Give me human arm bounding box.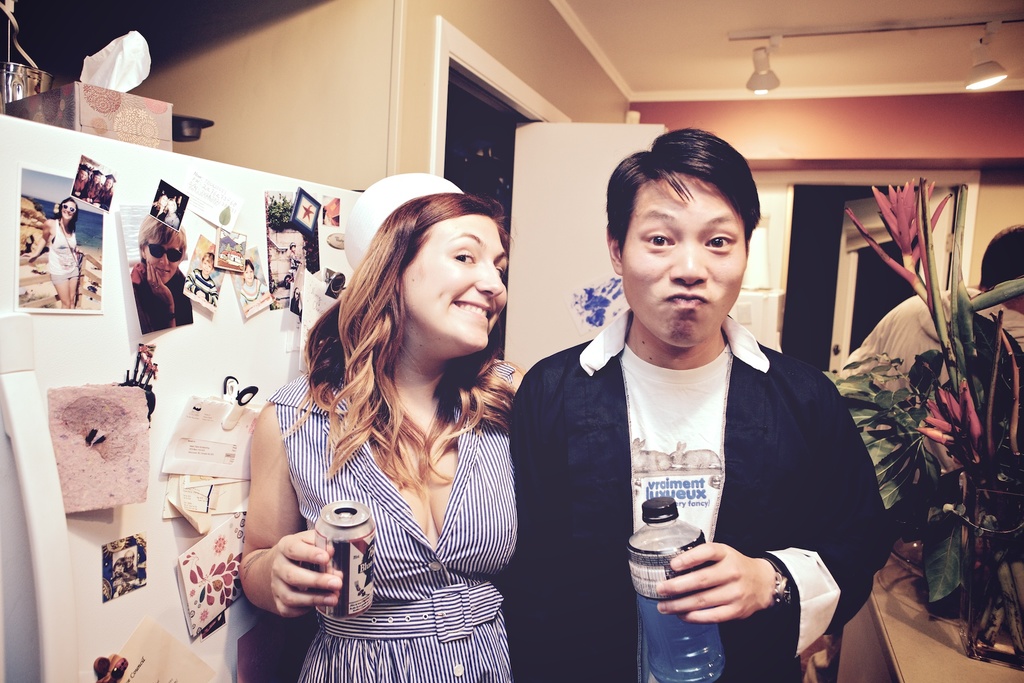
box=[491, 359, 528, 413].
